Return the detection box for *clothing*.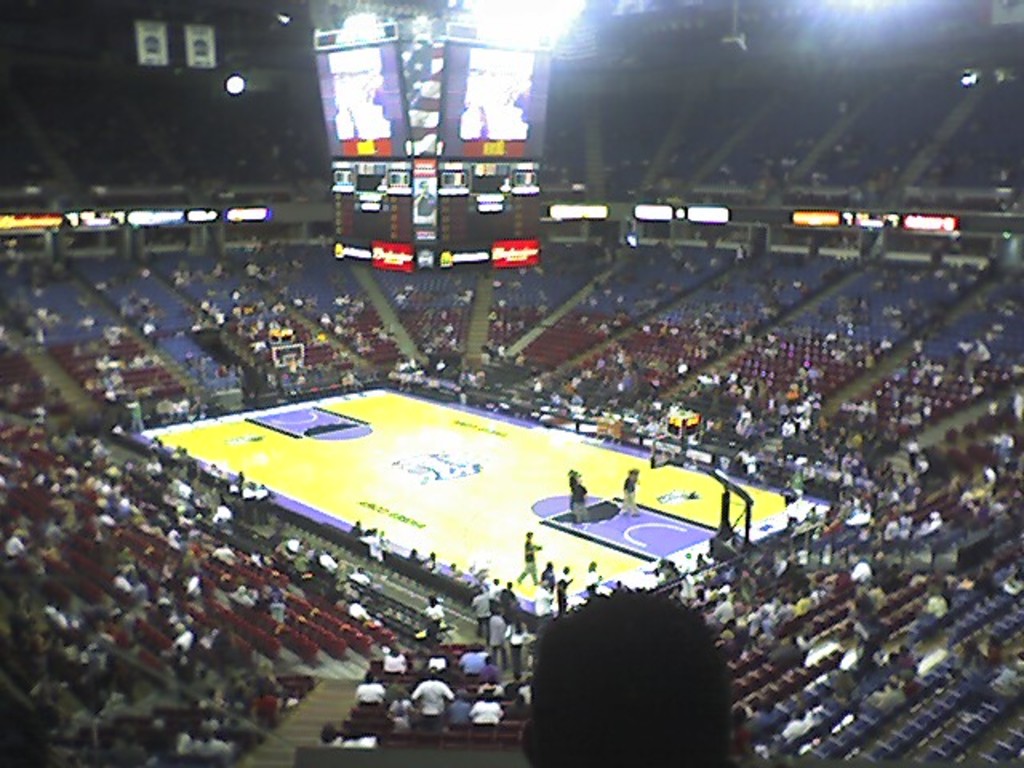
568,483,587,523.
